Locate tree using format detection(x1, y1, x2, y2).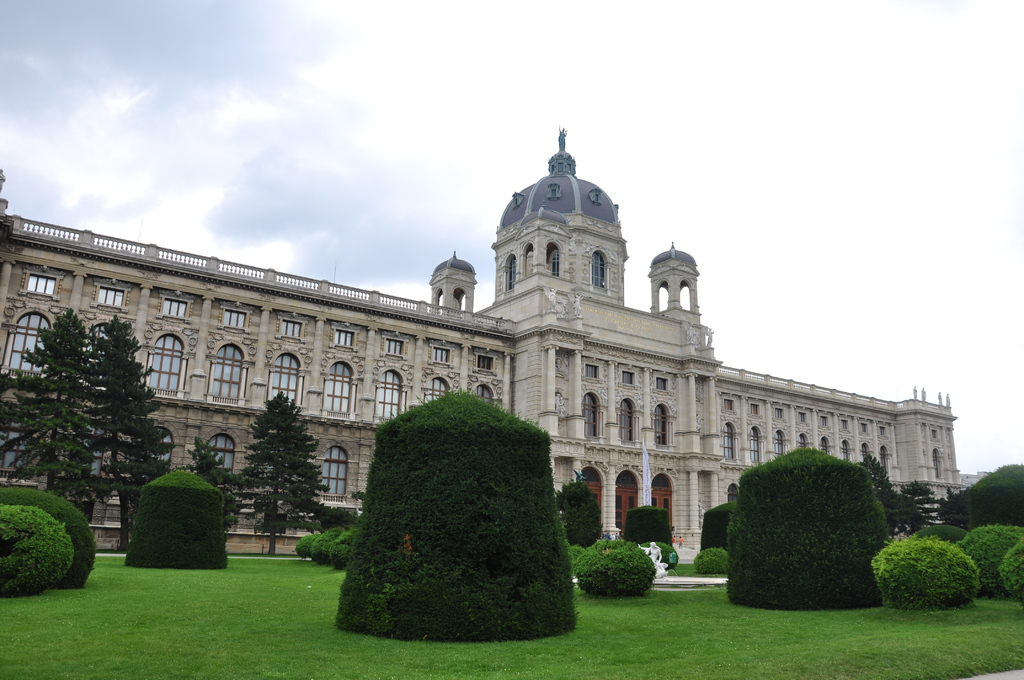
detection(931, 485, 971, 528).
